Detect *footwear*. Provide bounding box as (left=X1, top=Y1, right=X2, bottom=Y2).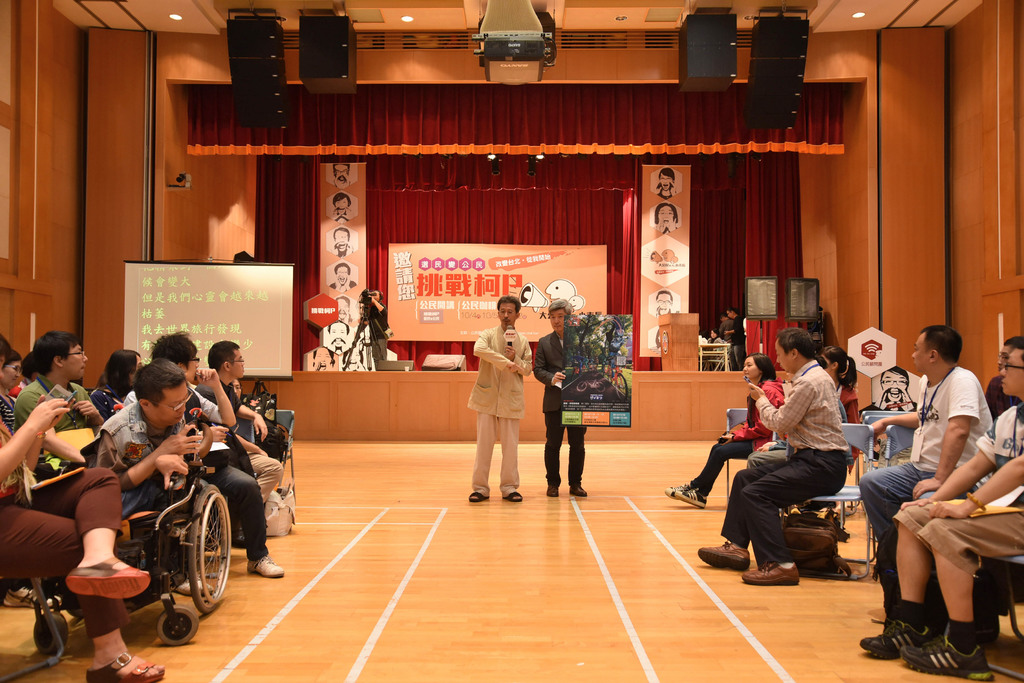
(left=668, top=484, right=705, bottom=508).
